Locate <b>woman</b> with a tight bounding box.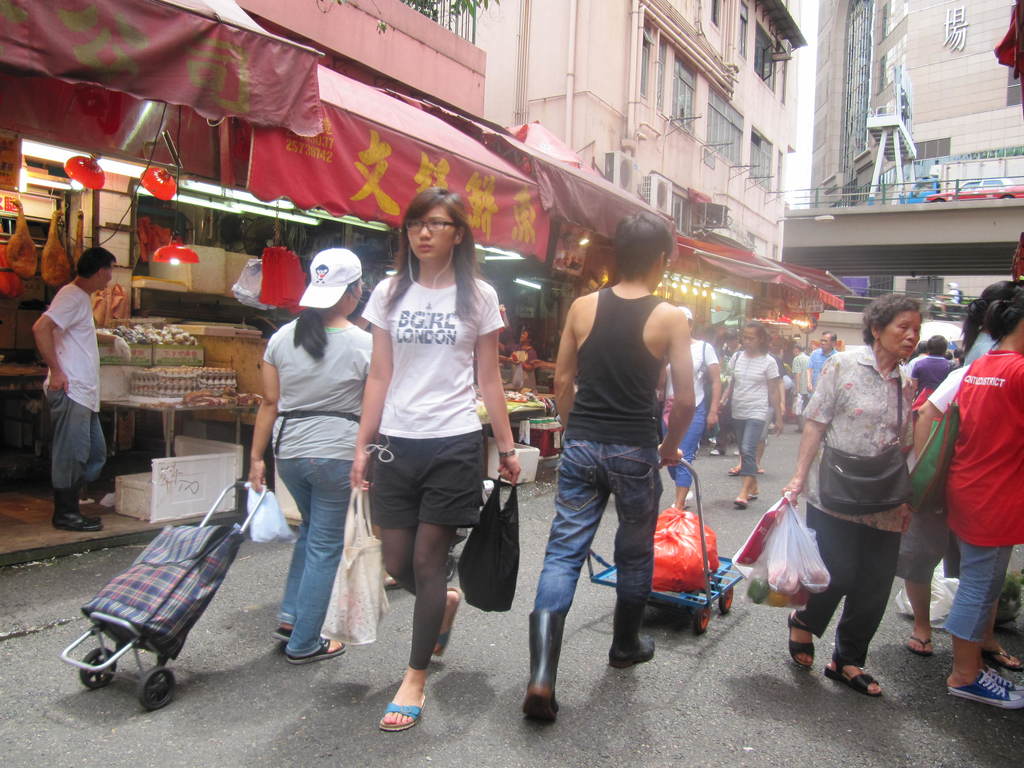
crop(959, 282, 1023, 375).
